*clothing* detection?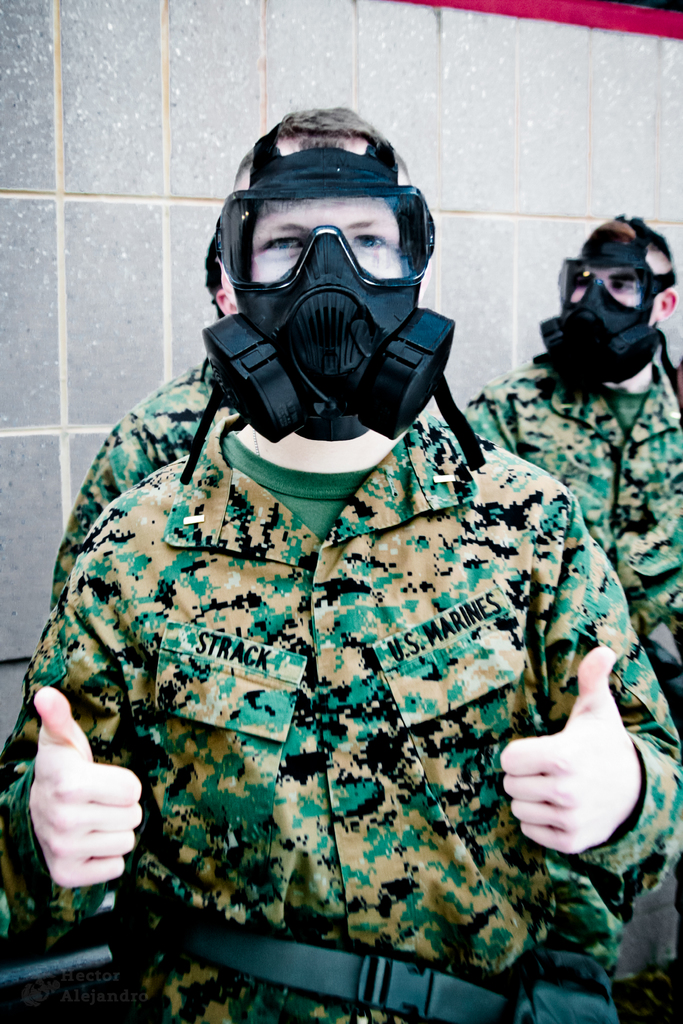
detection(36, 351, 220, 630)
